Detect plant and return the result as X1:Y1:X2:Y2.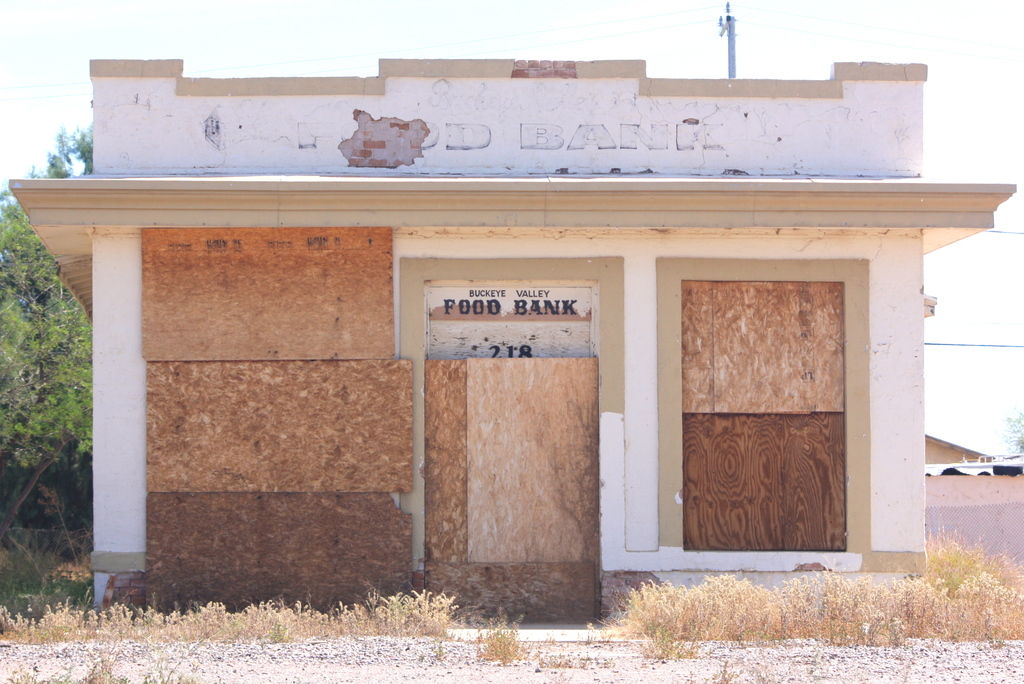
0:583:520:683.
